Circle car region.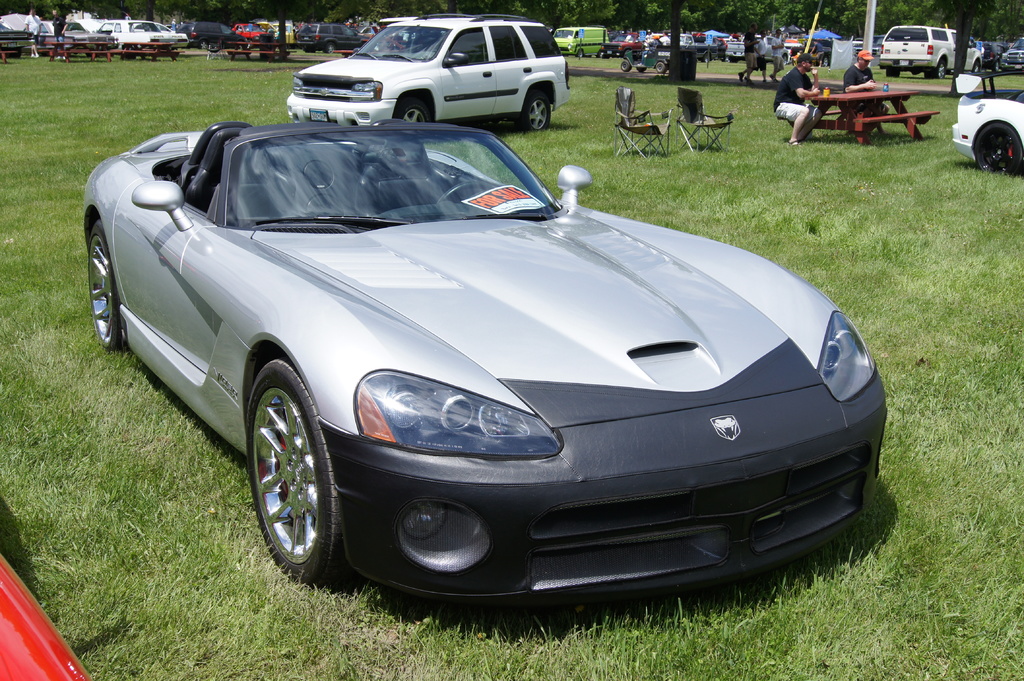
Region: left=0, top=20, right=36, bottom=58.
